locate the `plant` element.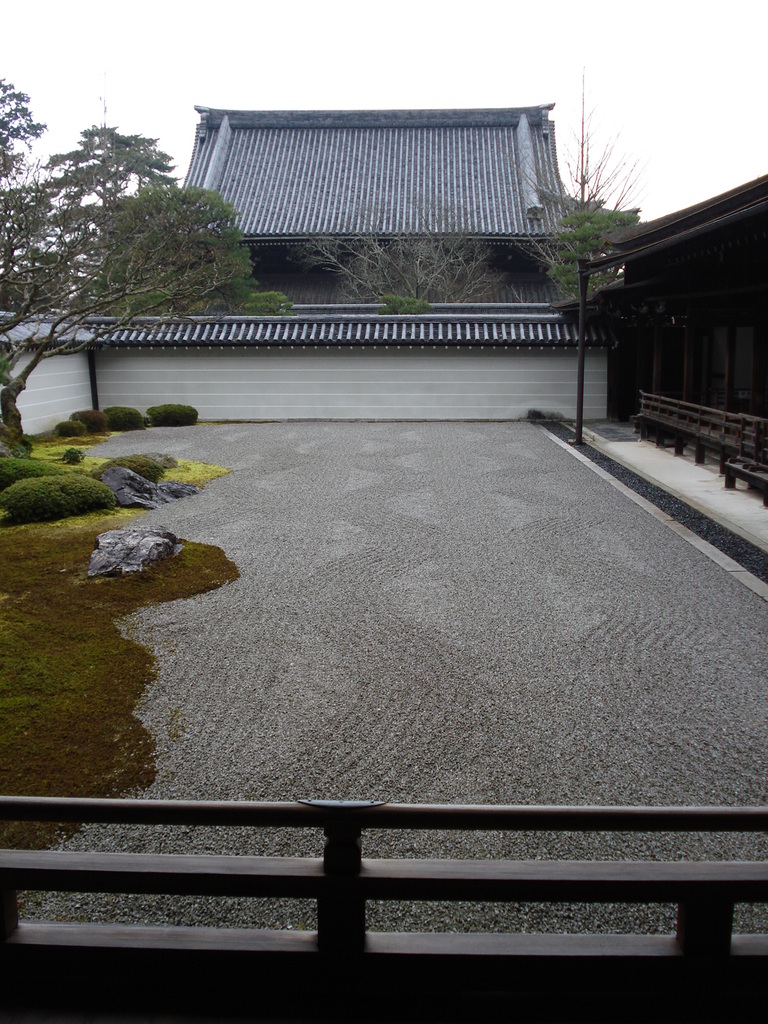
Element bbox: box=[100, 459, 168, 492].
